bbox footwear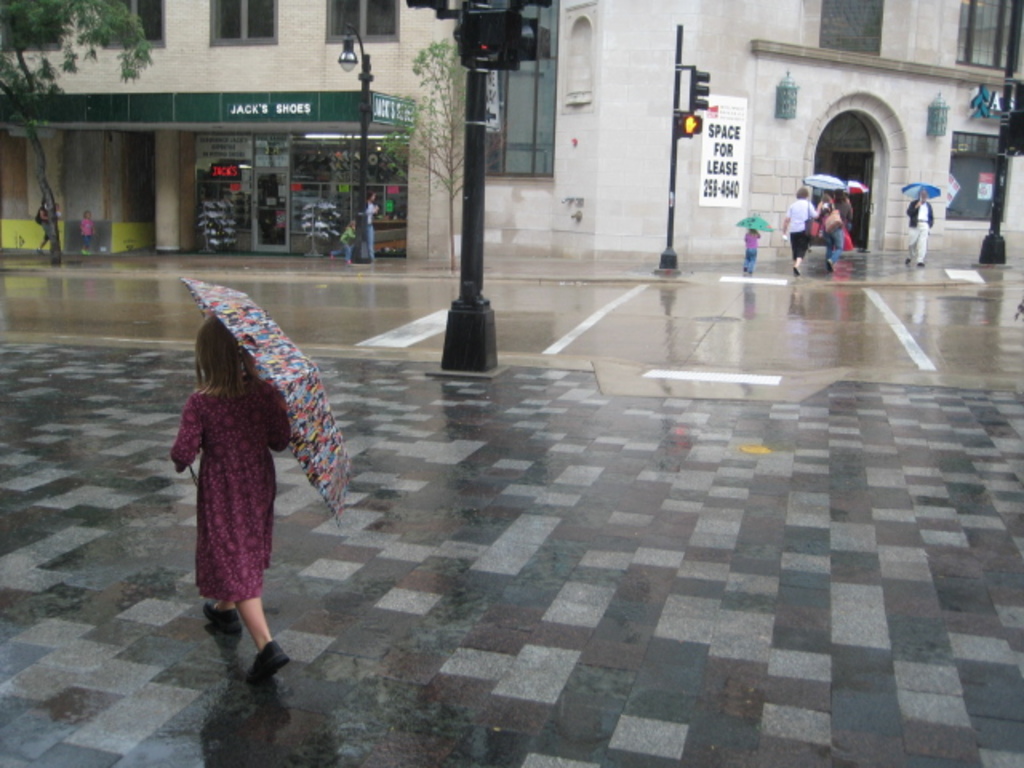
BBox(827, 256, 832, 275)
